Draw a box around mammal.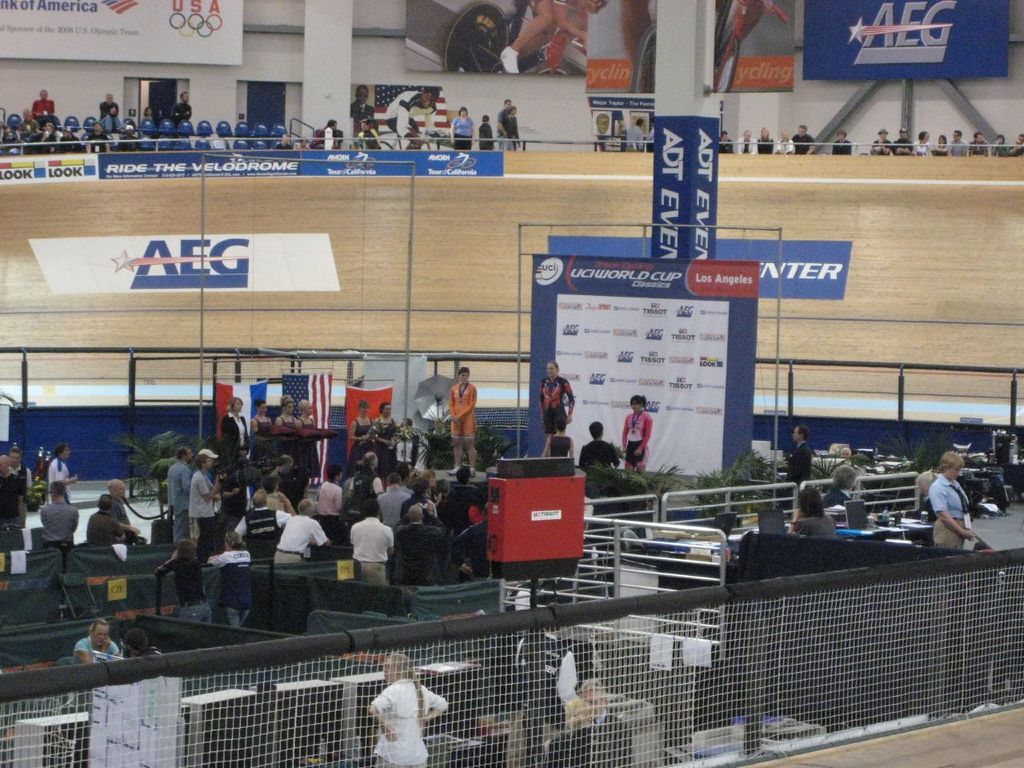
{"x1": 420, "y1": 500, "x2": 440, "y2": 526}.
